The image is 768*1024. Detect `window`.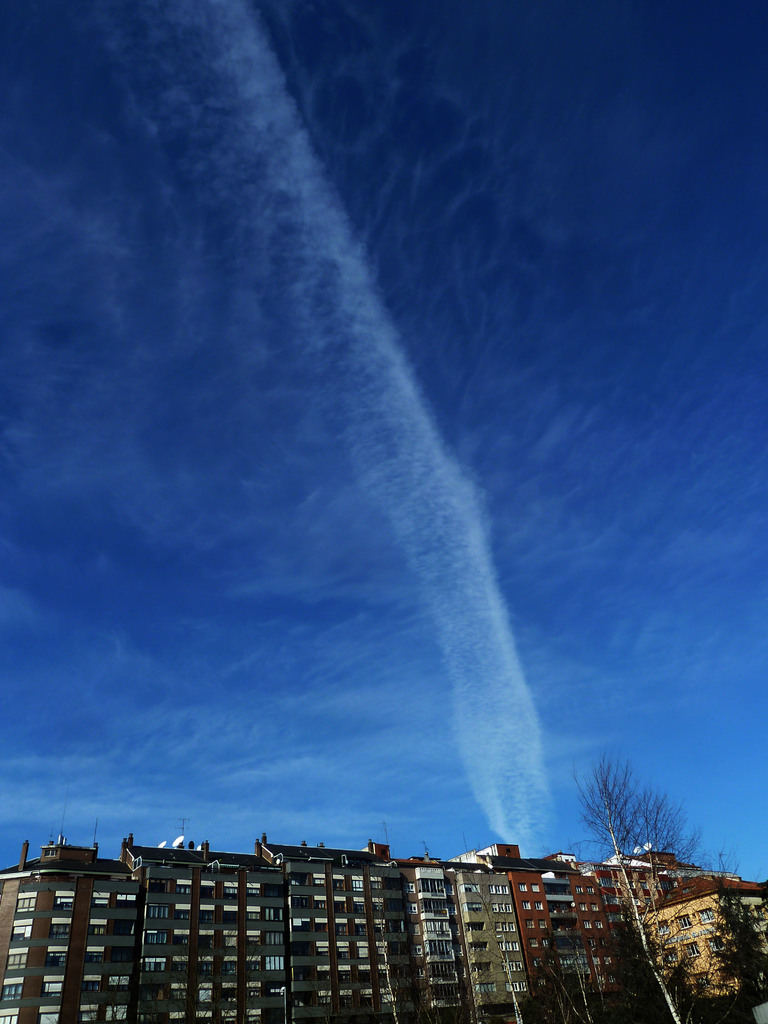
Detection: bbox=[88, 920, 107, 934].
